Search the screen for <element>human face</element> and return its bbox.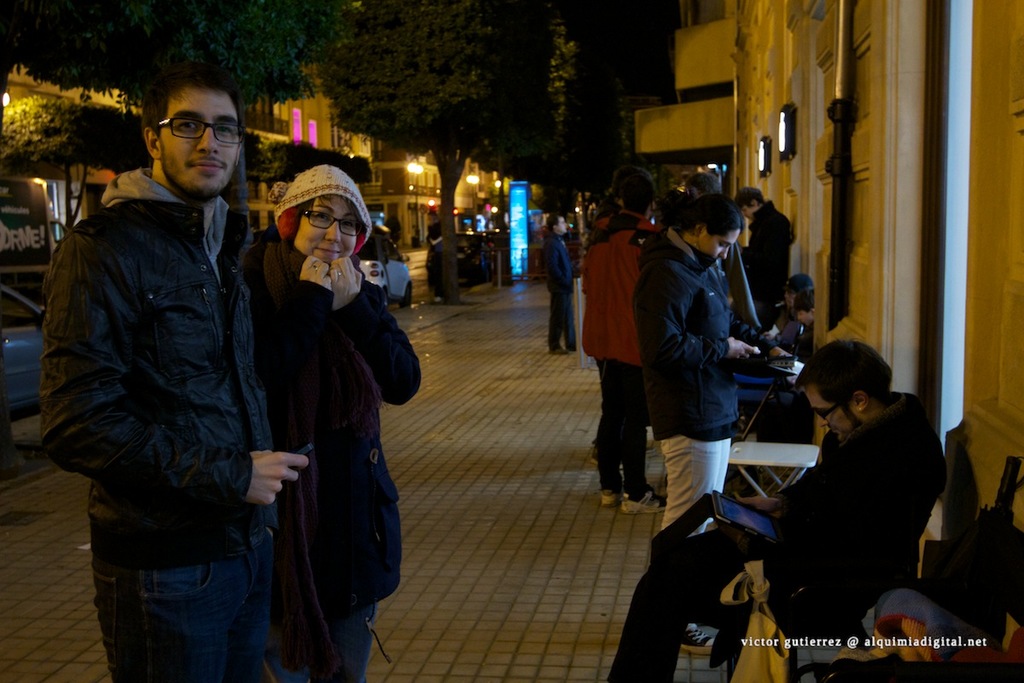
Found: BBox(160, 82, 242, 192).
